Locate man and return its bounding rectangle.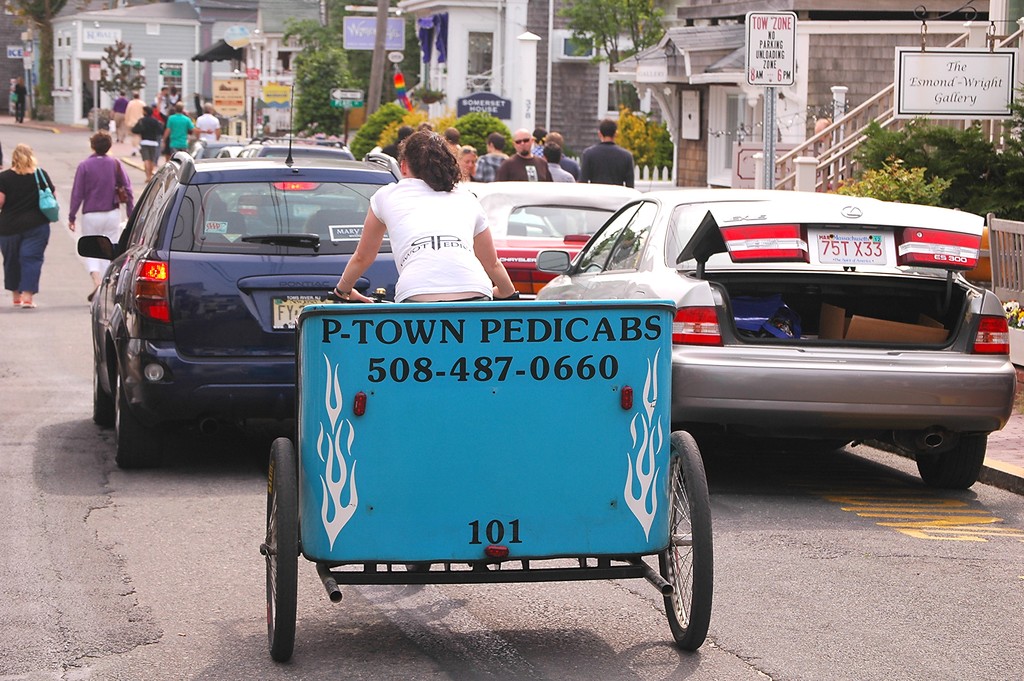
(110, 93, 129, 145).
